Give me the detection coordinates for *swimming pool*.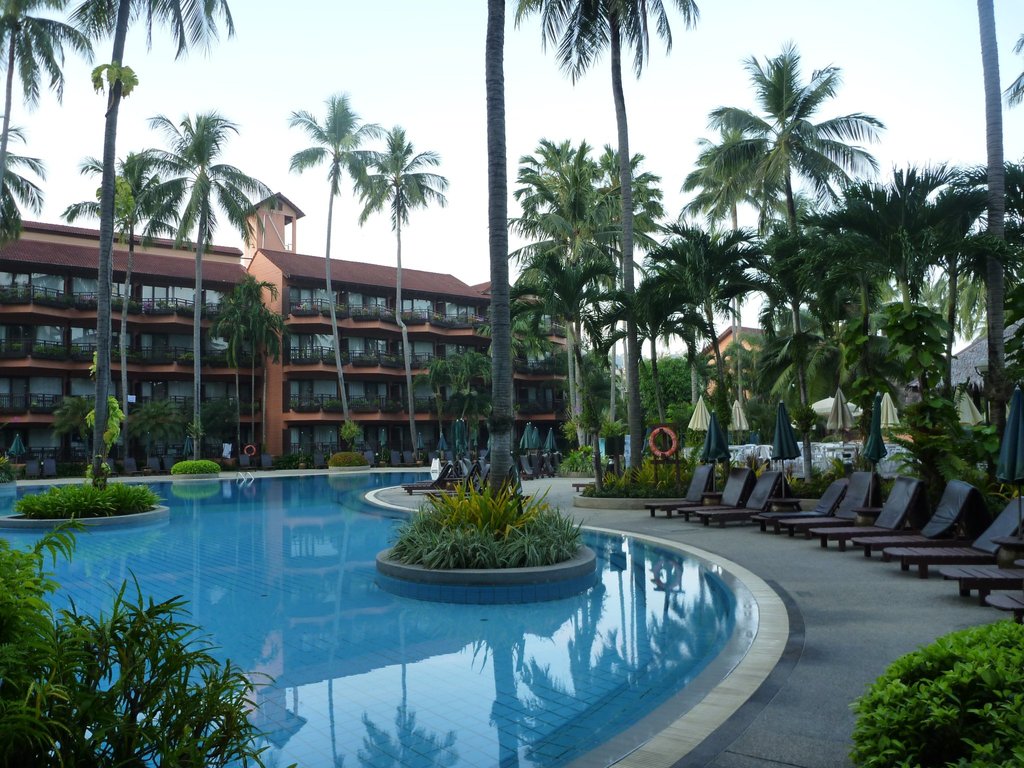
<region>0, 465, 919, 756</region>.
